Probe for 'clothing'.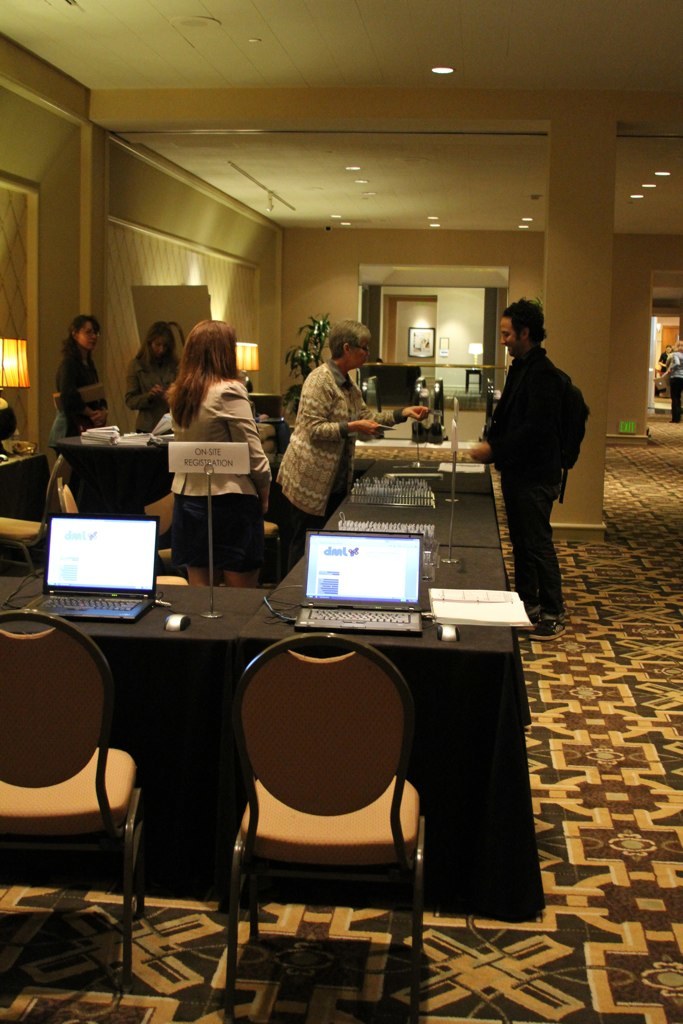
Probe result: Rect(667, 344, 682, 423).
